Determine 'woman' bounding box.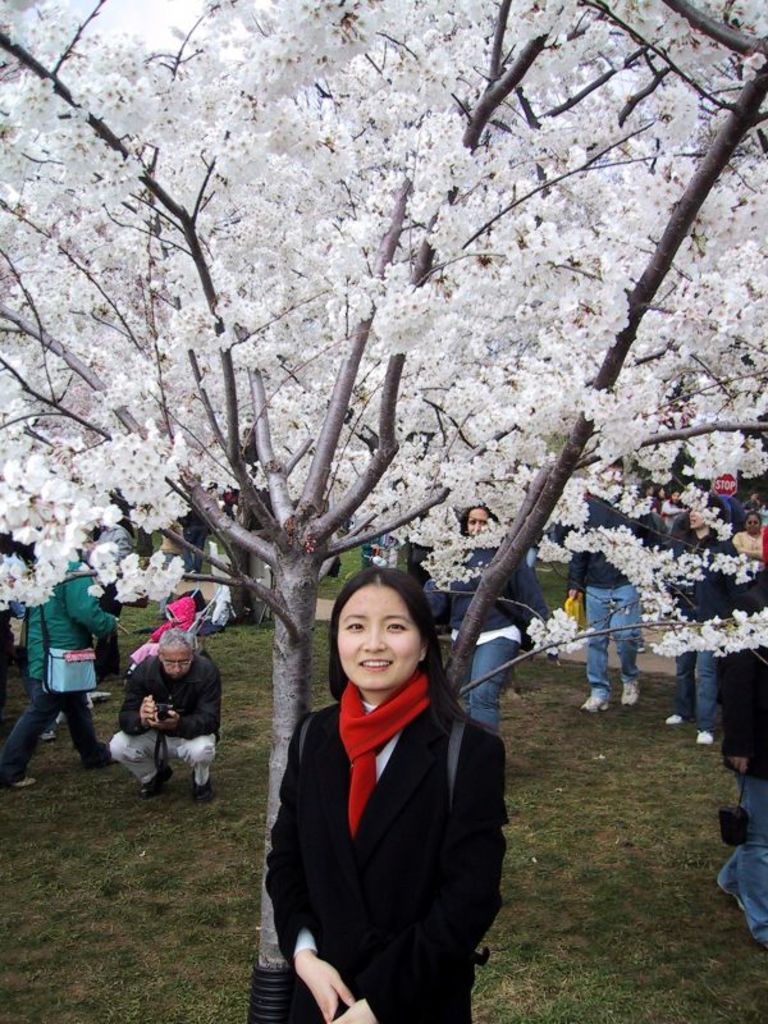
Determined: (271, 553, 500, 1023).
